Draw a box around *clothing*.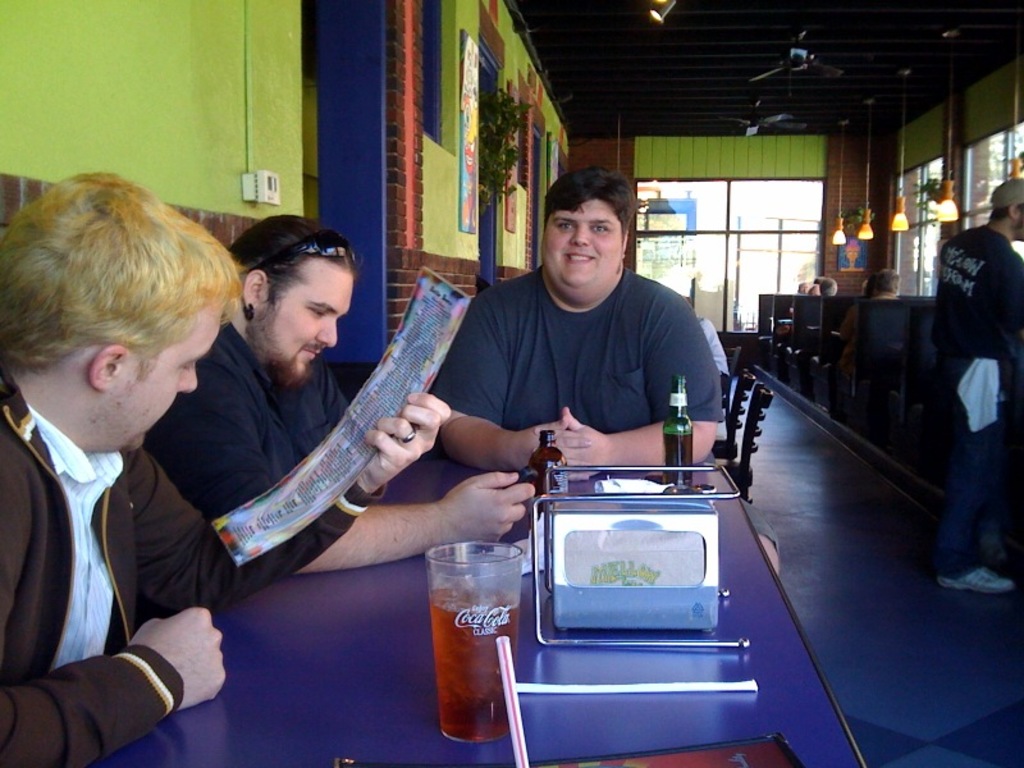
{"left": 415, "top": 221, "right": 751, "bottom": 494}.
